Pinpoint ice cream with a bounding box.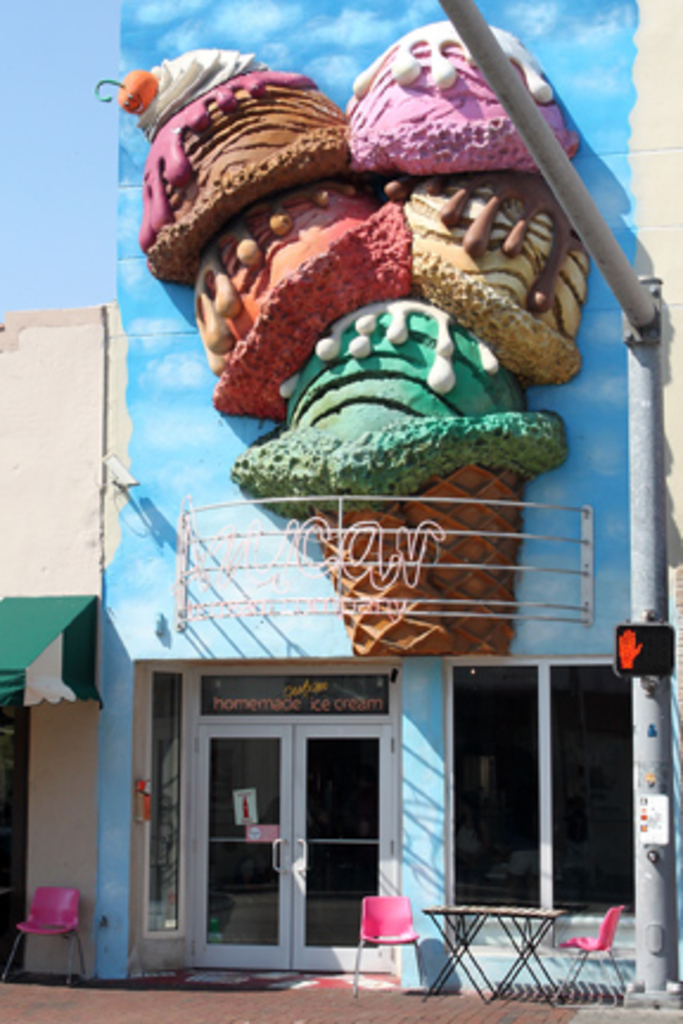
(95, 14, 607, 661).
